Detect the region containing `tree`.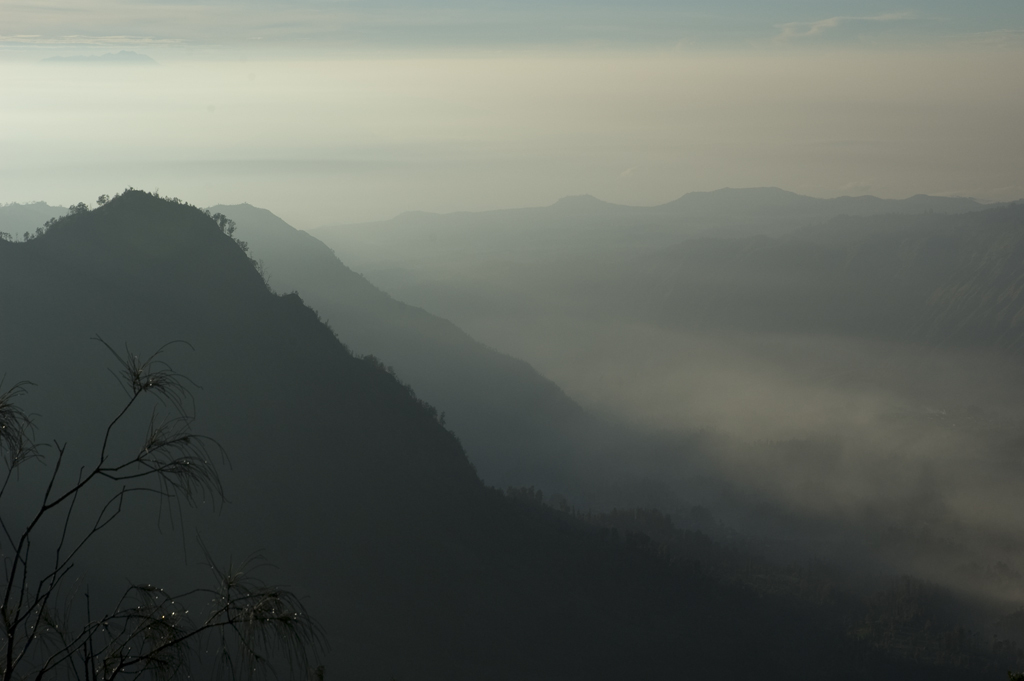
bbox(0, 331, 345, 680).
